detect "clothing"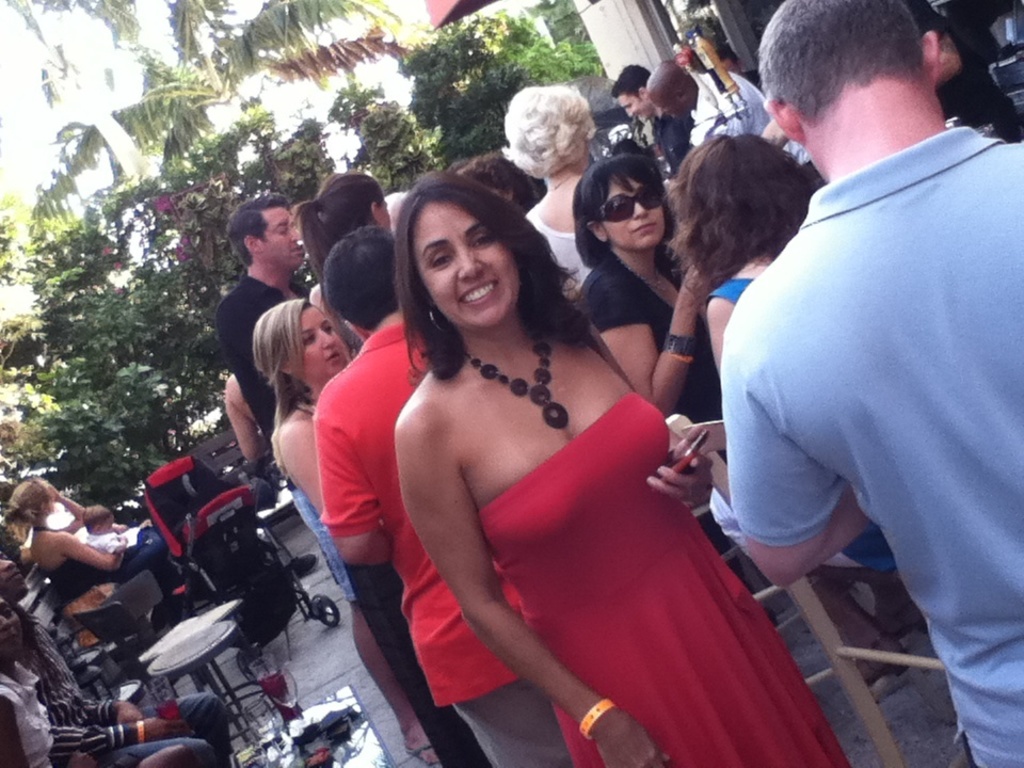
37/555/178/597
